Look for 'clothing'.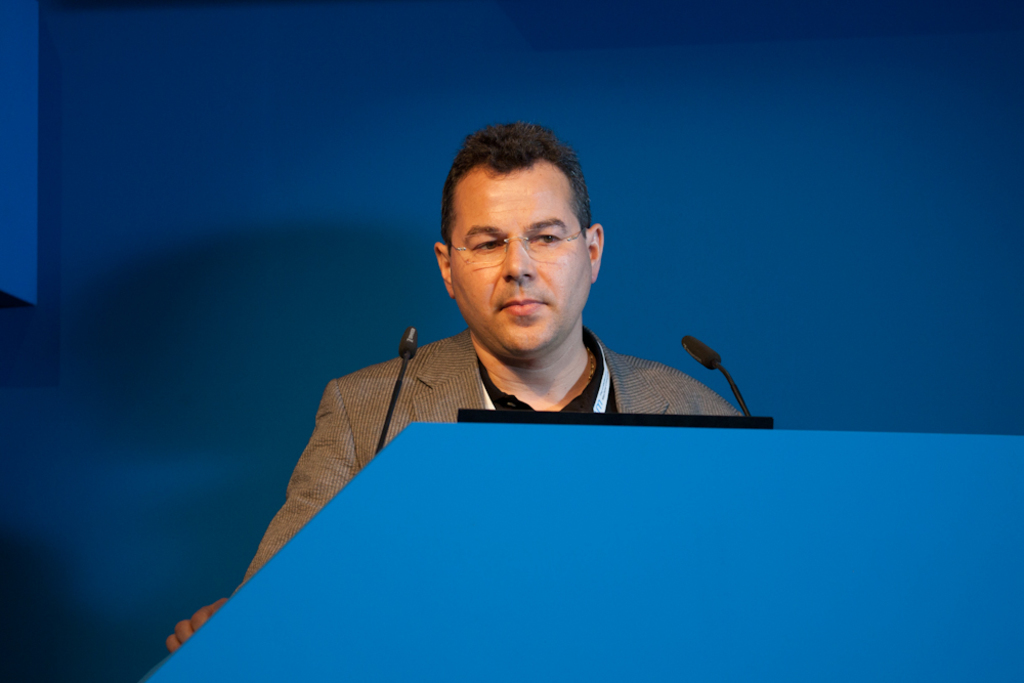
Found: {"x1": 215, "y1": 297, "x2": 778, "y2": 598}.
